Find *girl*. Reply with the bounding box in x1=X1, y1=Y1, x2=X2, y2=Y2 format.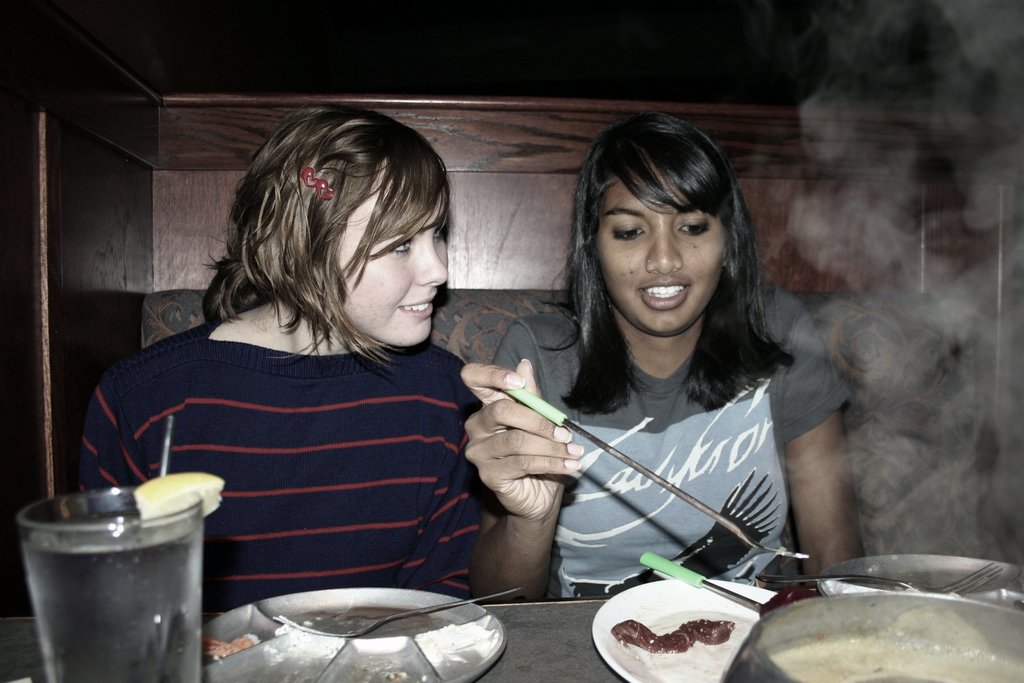
x1=74, y1=106, x2=481, y2=612.
